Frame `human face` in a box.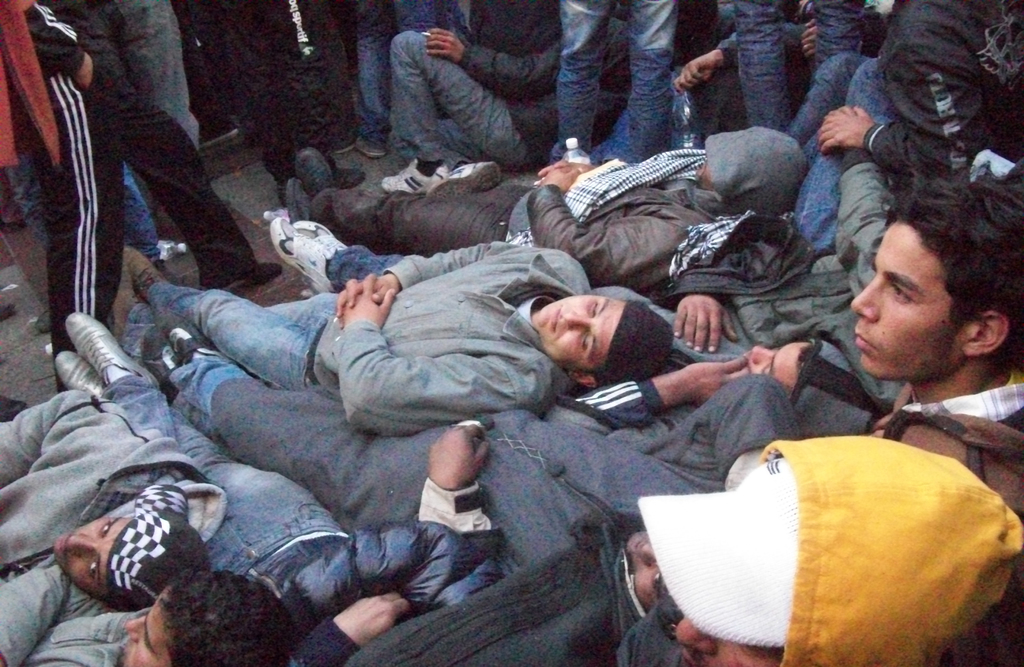
pyautogui.locateOnScreen(535, 293, 628, 373).
